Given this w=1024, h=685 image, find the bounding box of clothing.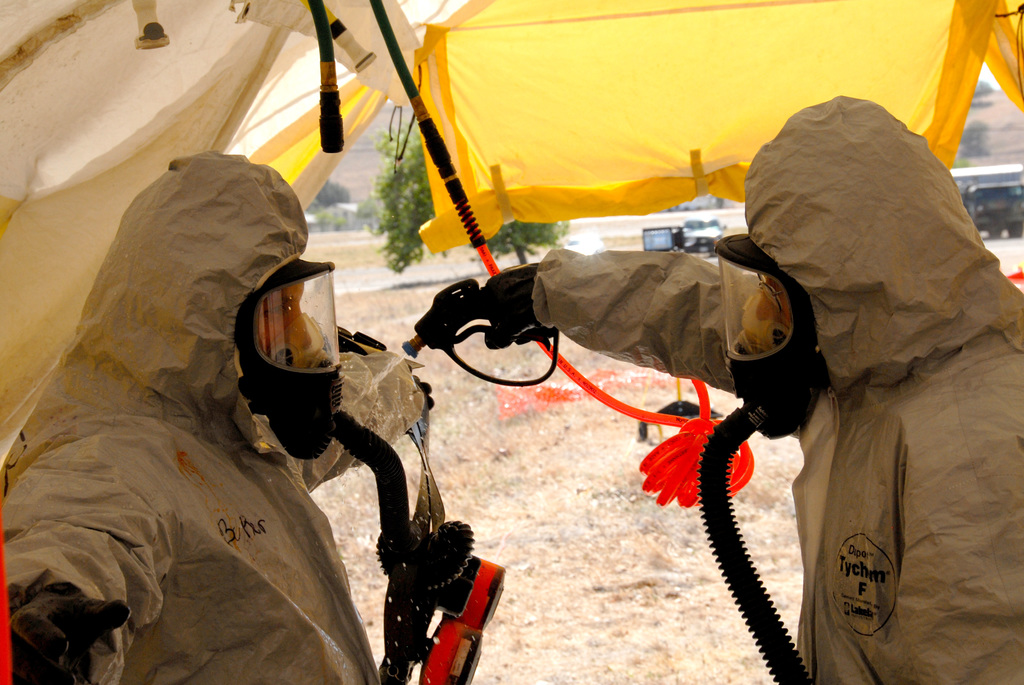
box=[0, 152, 428, 684].
